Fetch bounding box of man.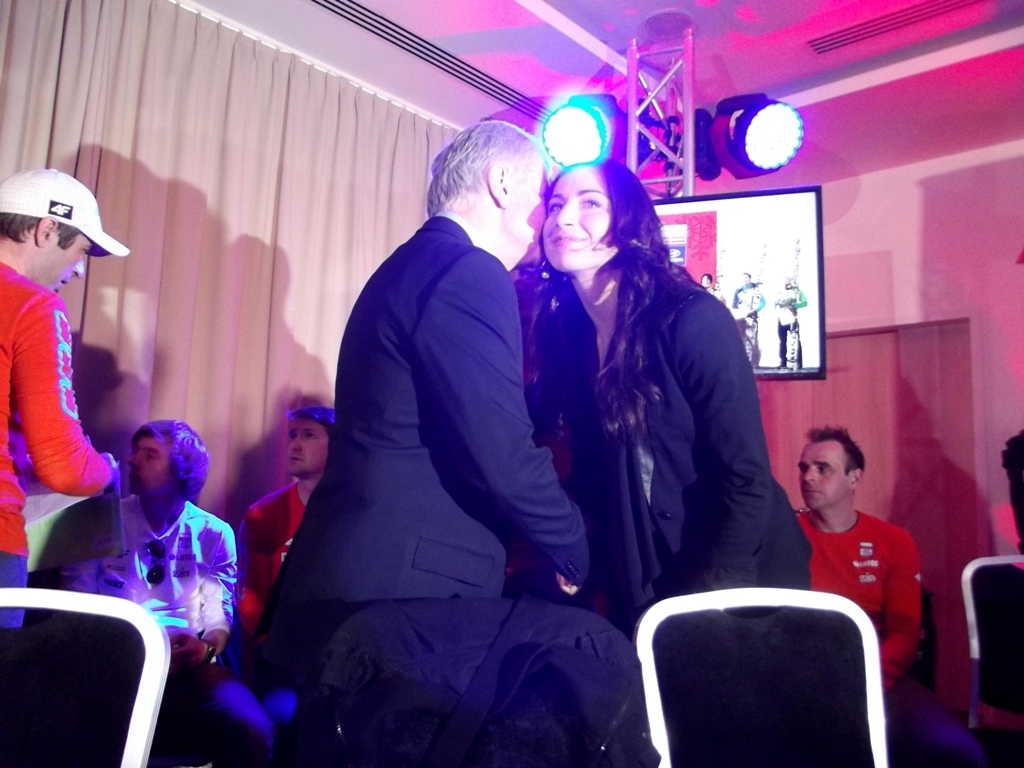
Bbox: box=[266, 121, 660, 767].
